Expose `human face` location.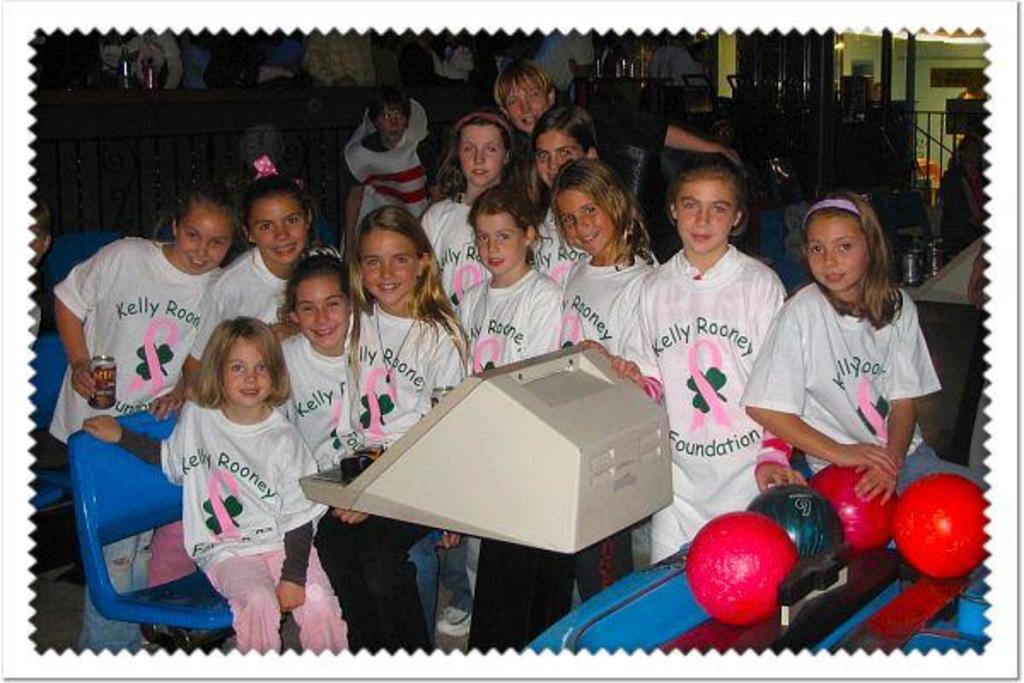
Exposed at detection(181, 207, 234, 275).
